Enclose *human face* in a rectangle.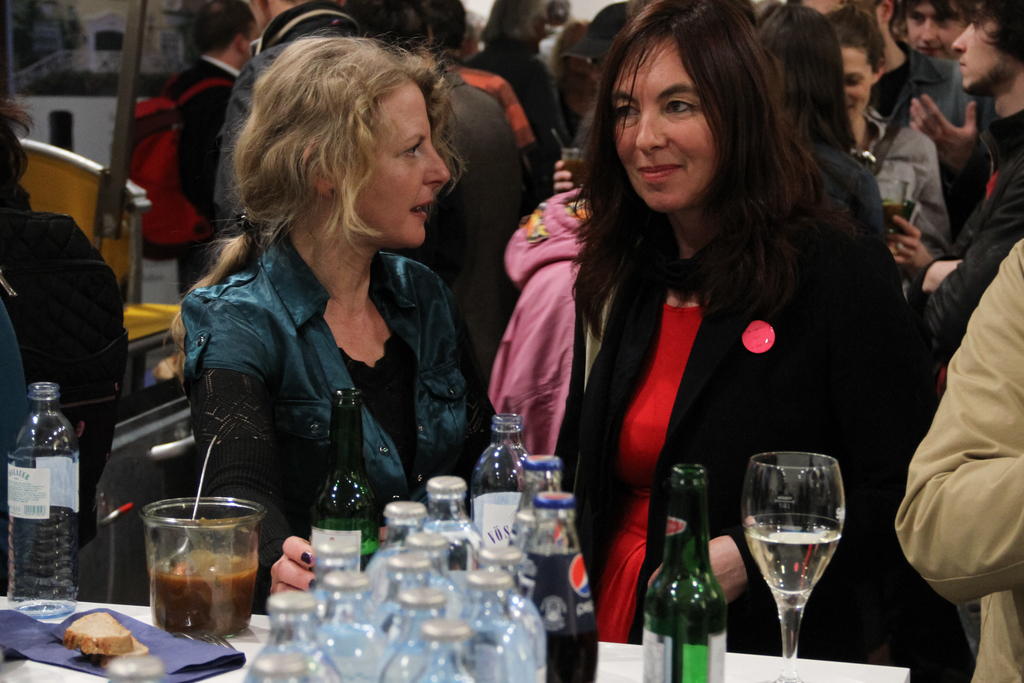
610:42:719:211.
